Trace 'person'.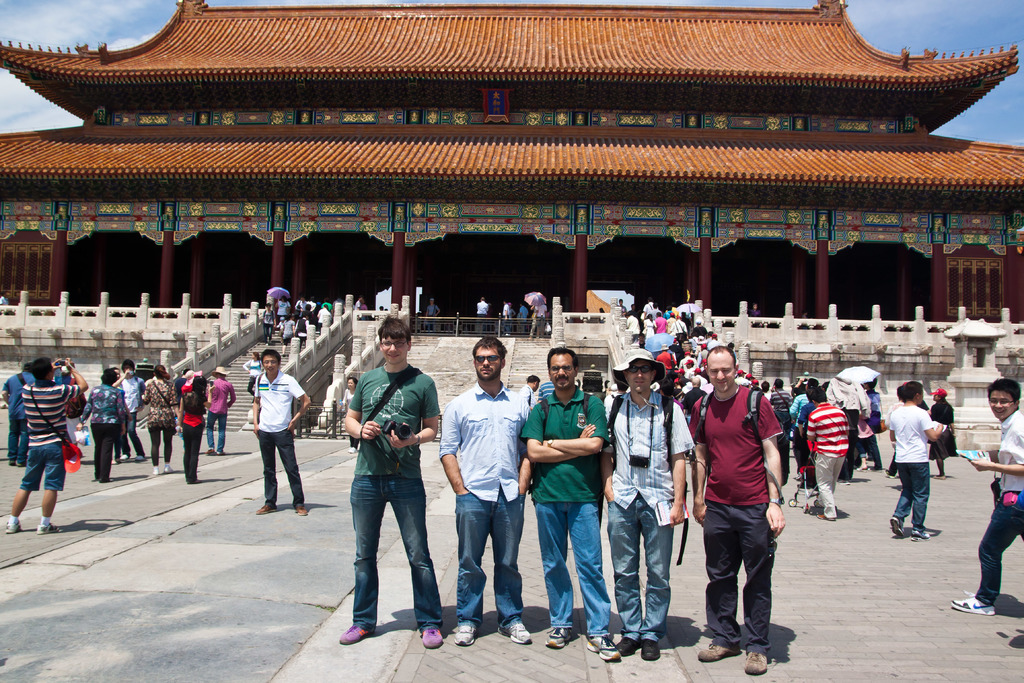
Traced to left=884, top=380, right=947, bottom=538.
